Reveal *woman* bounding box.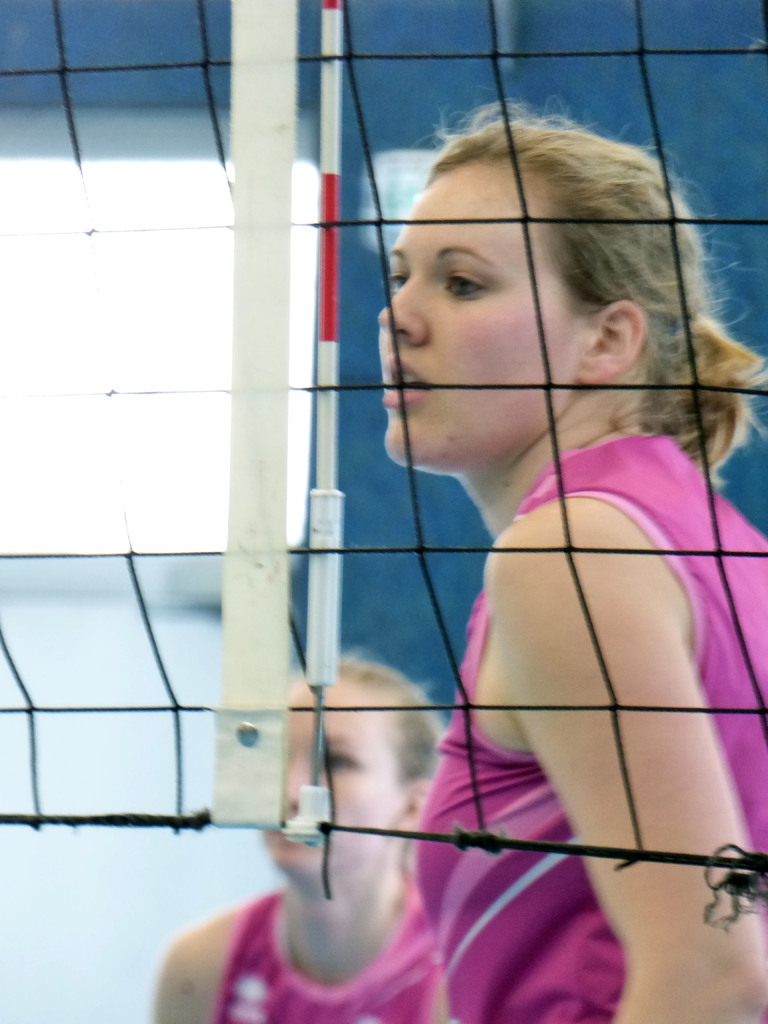
Revealed: select_region(376, 101, 767, 1023).
